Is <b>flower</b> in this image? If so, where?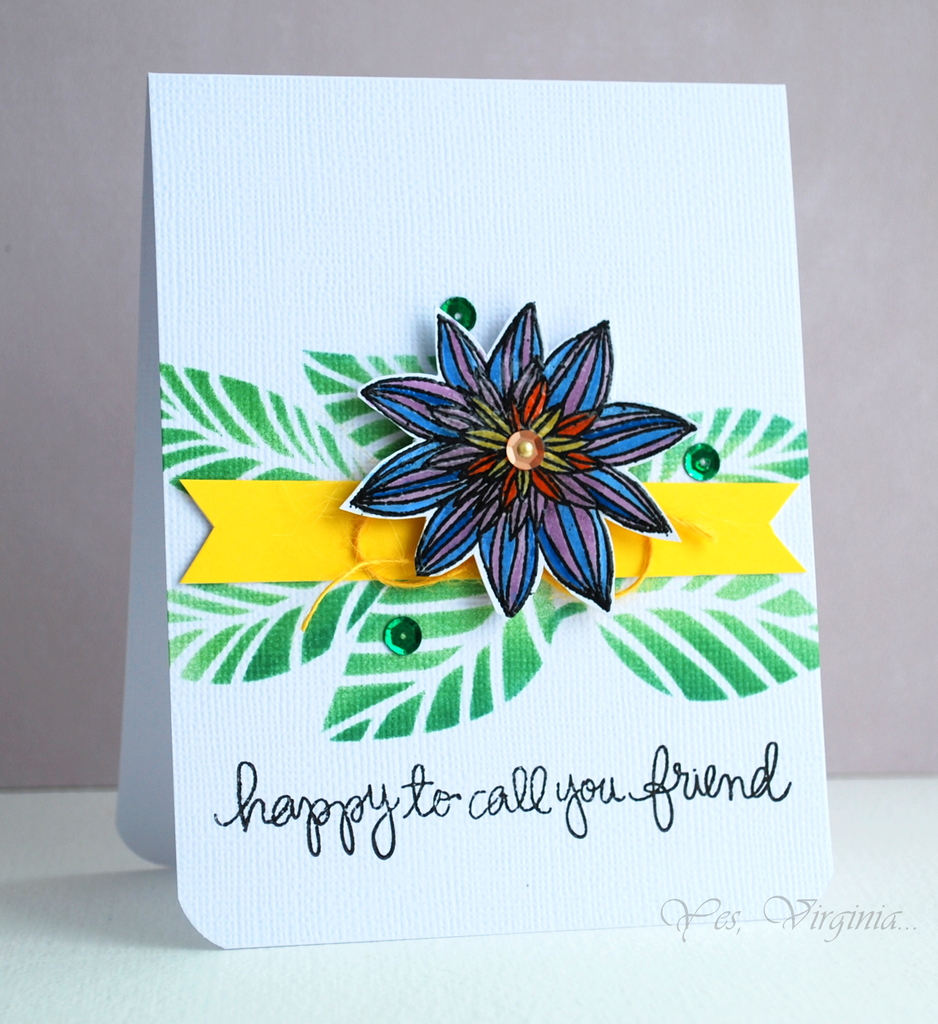
Yes, at rect(337, 289, 708, 607).
